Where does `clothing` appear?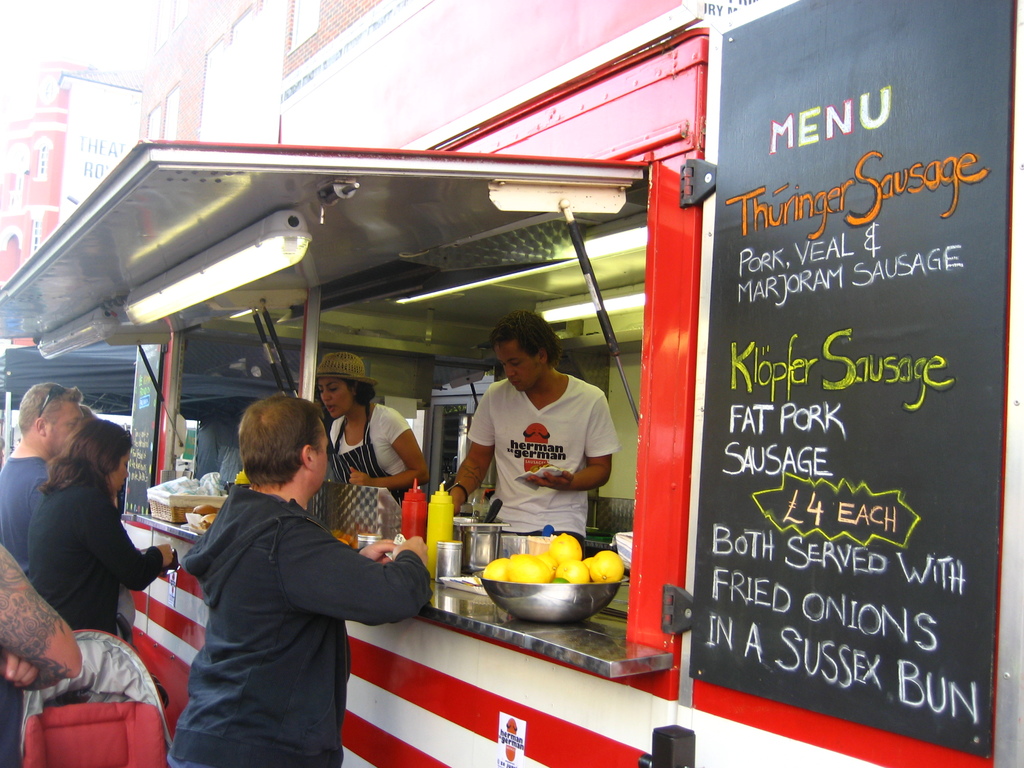
Appears at l=180, t=487, r=431, b=767.
